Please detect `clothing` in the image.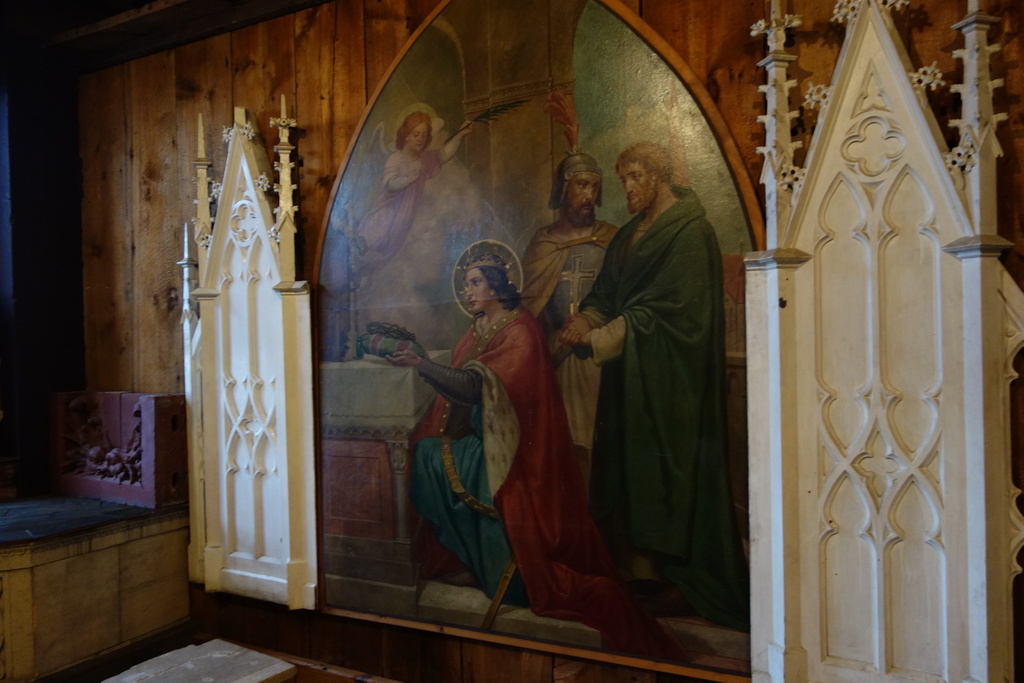
[left=518, top=215, right=626, bottom=456].
